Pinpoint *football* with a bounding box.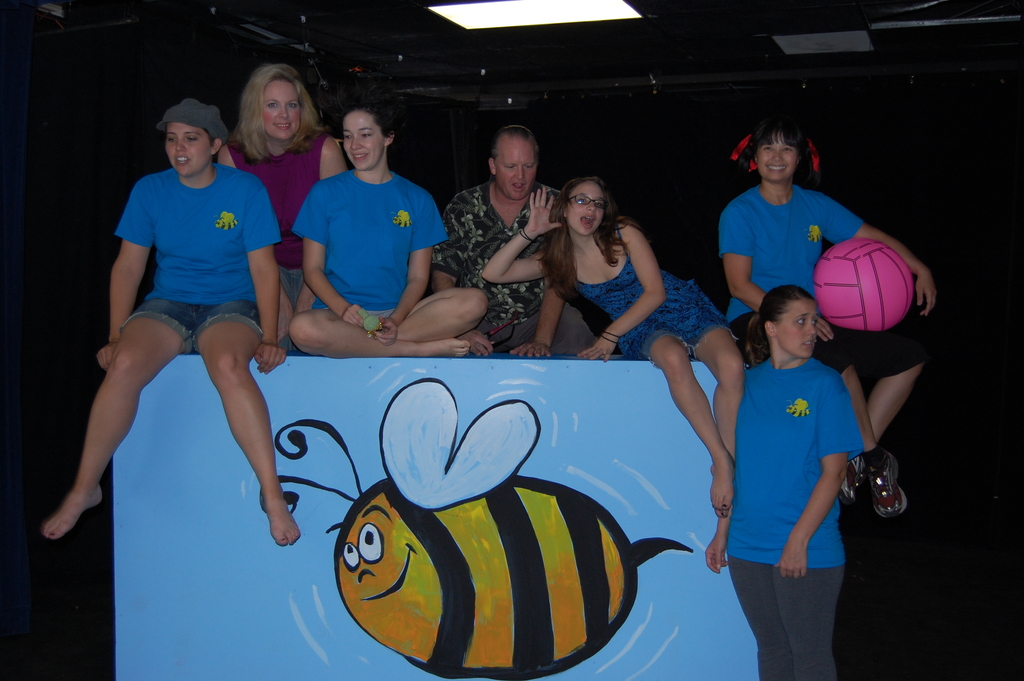
(807, 238, 913, 330).
